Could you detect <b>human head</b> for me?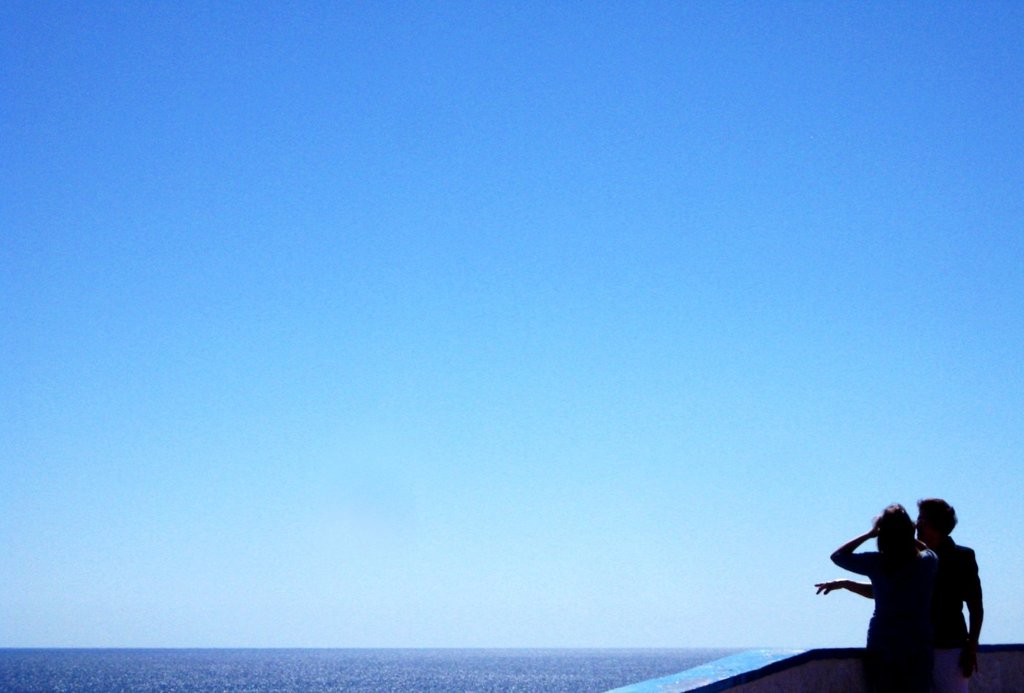
Detection result: {"left": 874, "top": 508, "right": 914, "bottom": 556}.
